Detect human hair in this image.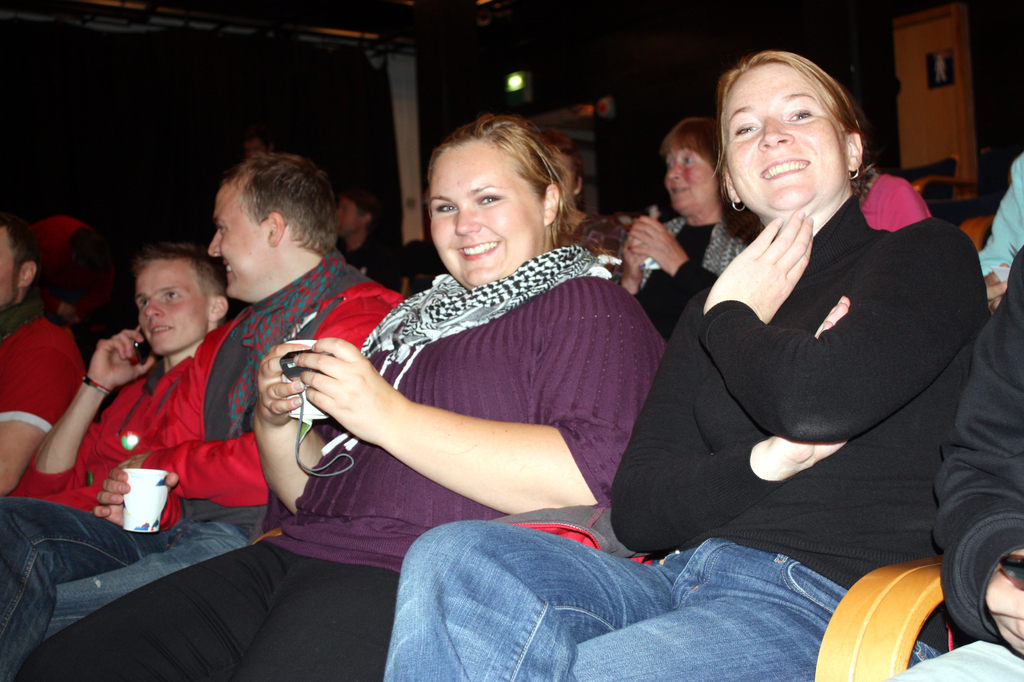
Detection: [662,113,719,170].
